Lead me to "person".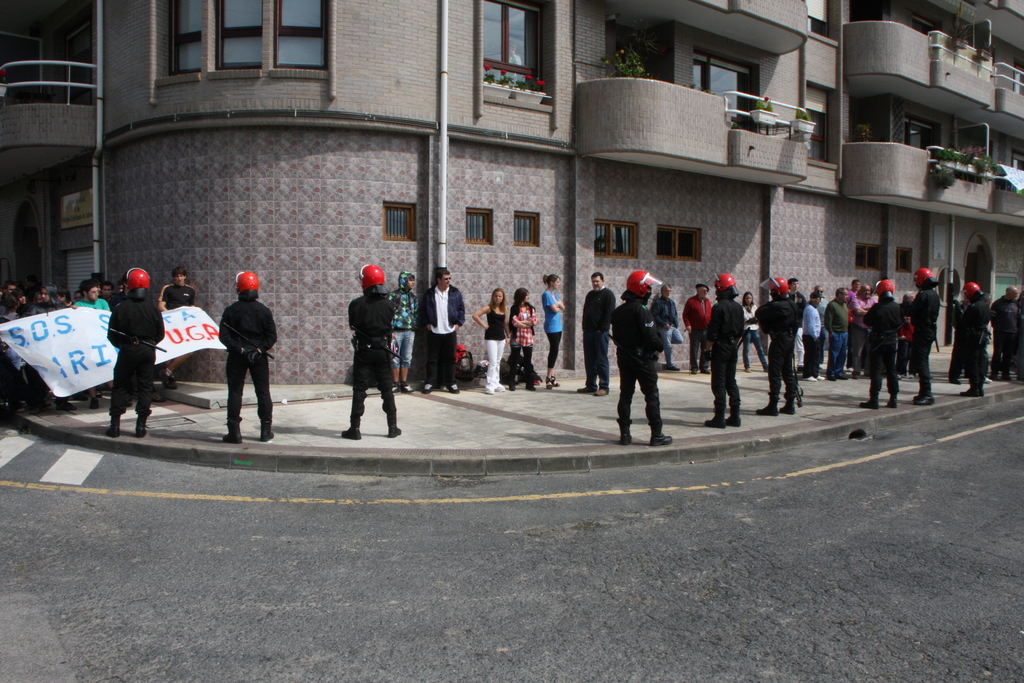
Lead to x1=824 y1=287 x2=849 y2=380.
